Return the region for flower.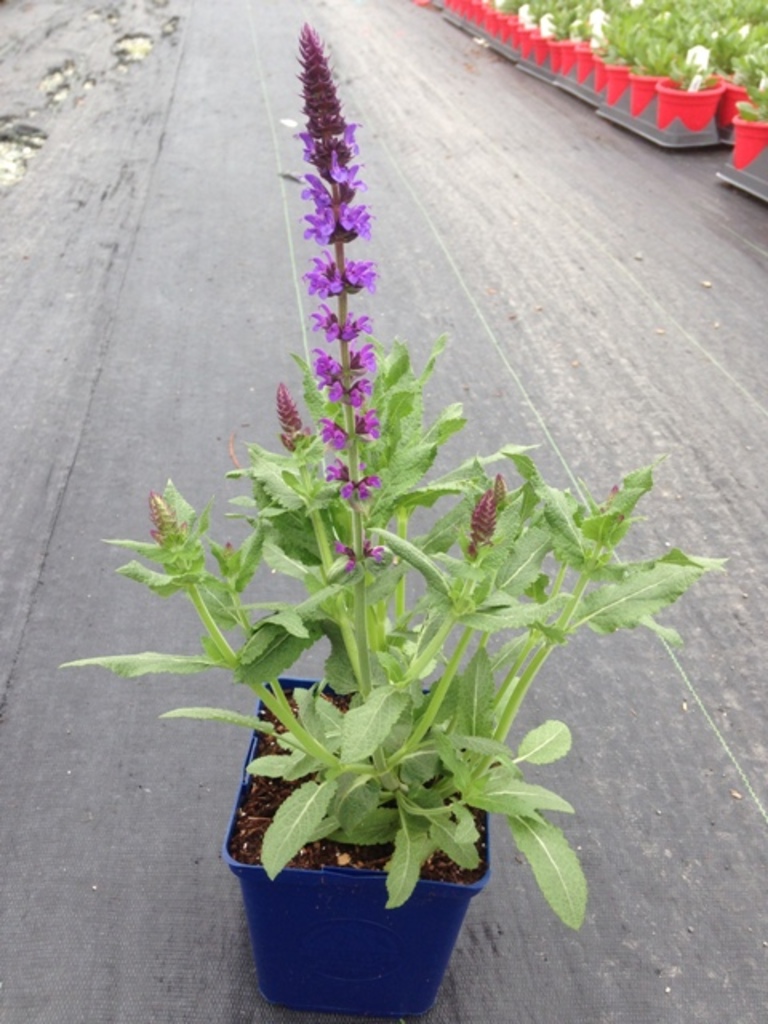
bbox=(517, 2, 531, 29).
